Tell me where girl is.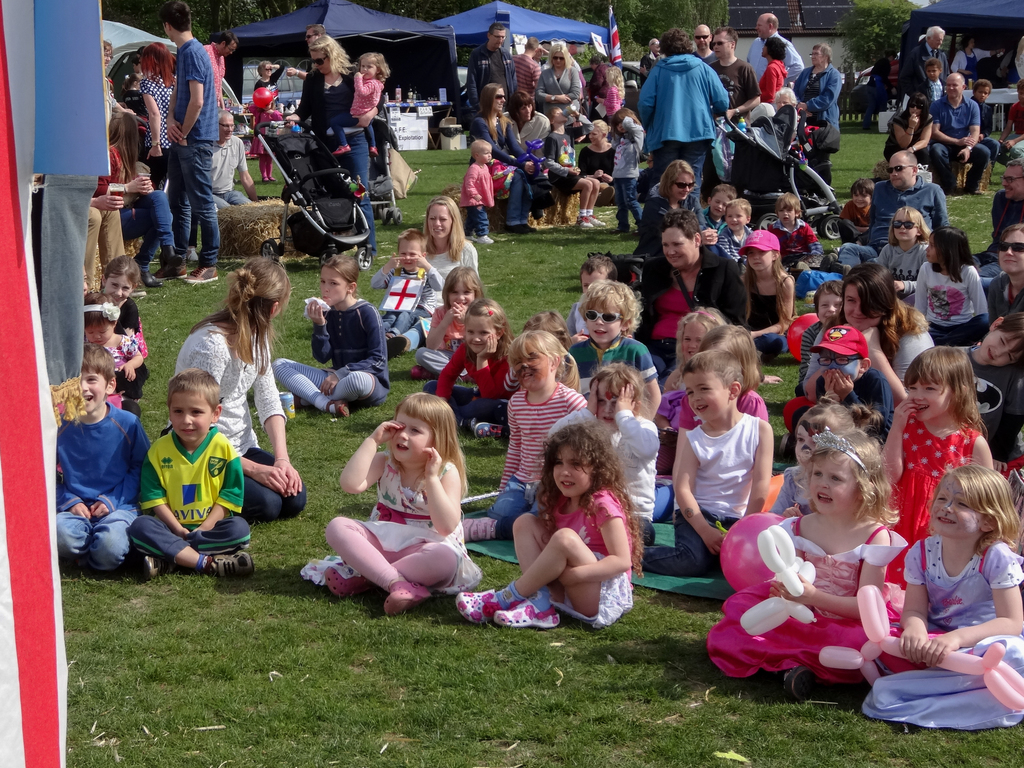
girl is at 874, 340, 1000, 582.
